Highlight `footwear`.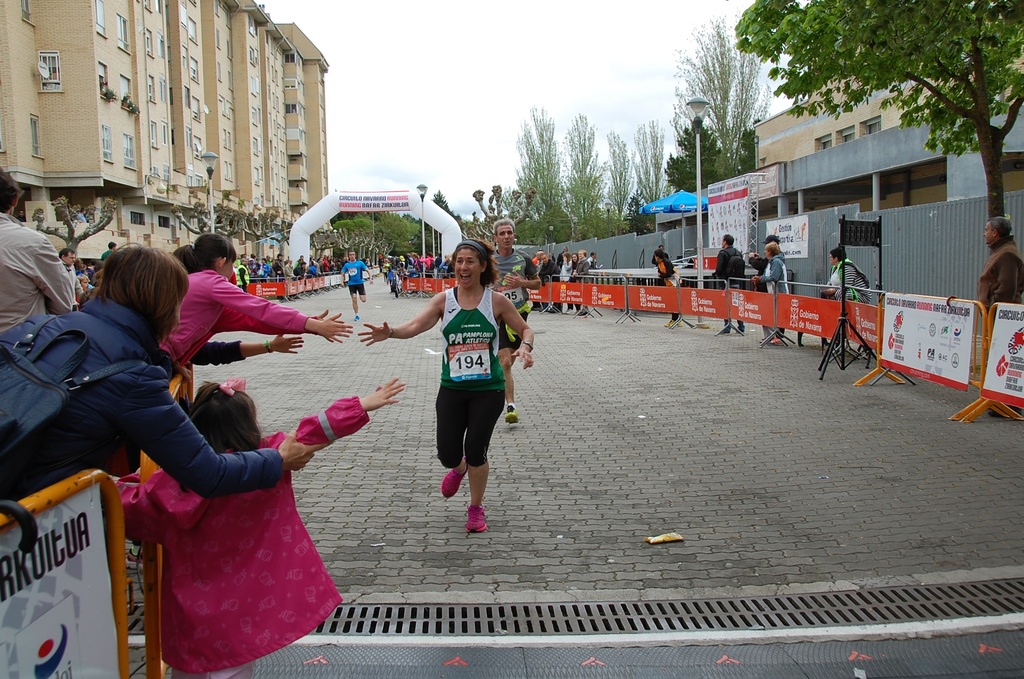
Highlighted region: Rect(501, 408, 518, 427).
